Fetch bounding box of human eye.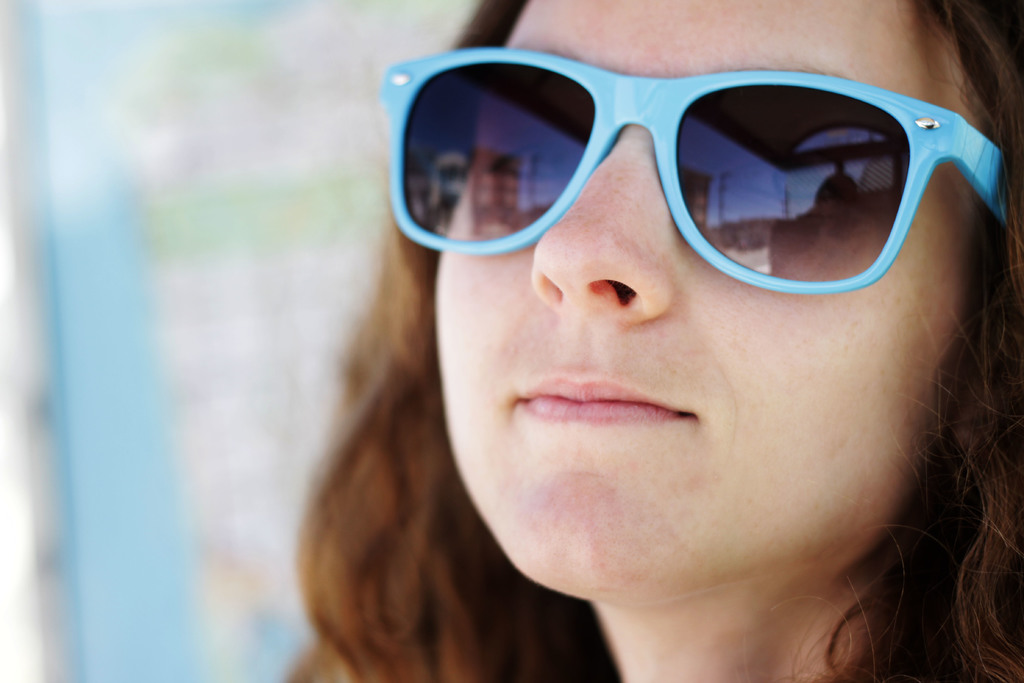
Bbox: {"x1": 481, "y1": 129, "x2": 572, "y2": 190}.
